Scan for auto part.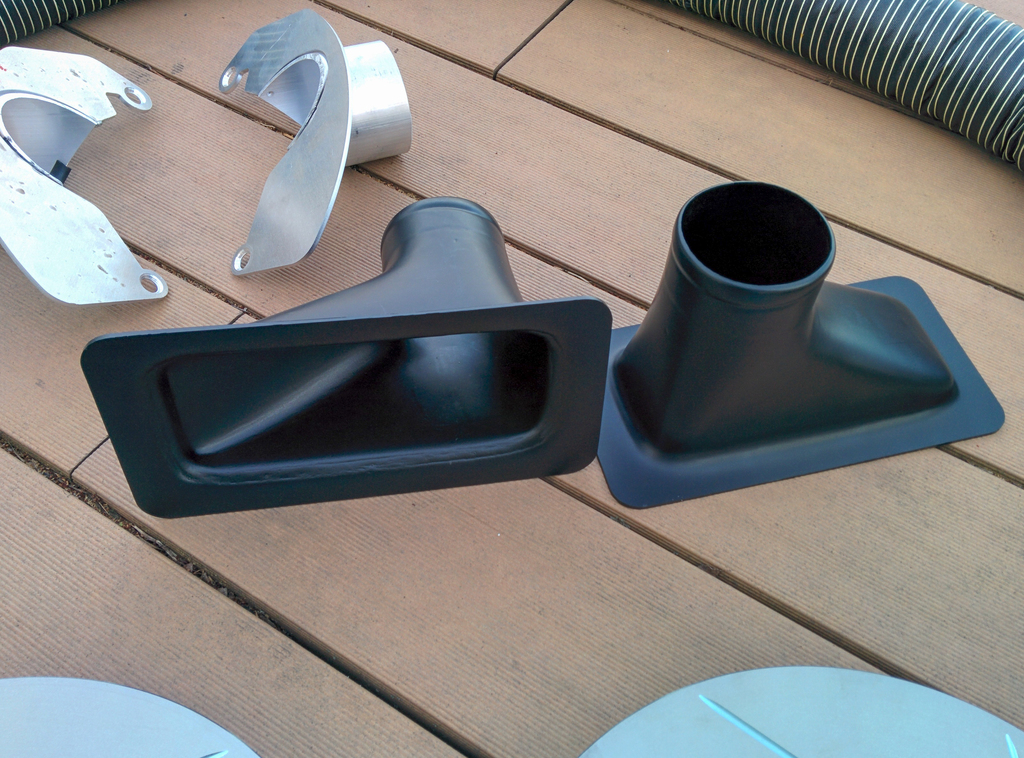
Scan result: select_region(0, 44, 154, 308).
